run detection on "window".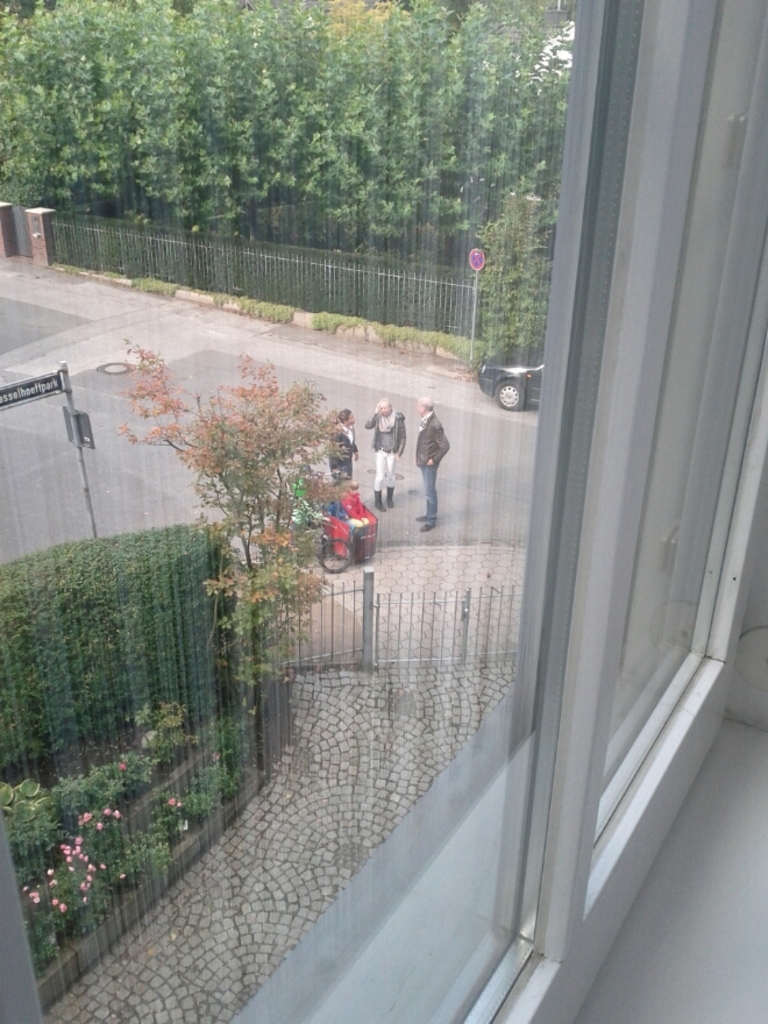
Result: rect(0, 0, 744, 1023).
